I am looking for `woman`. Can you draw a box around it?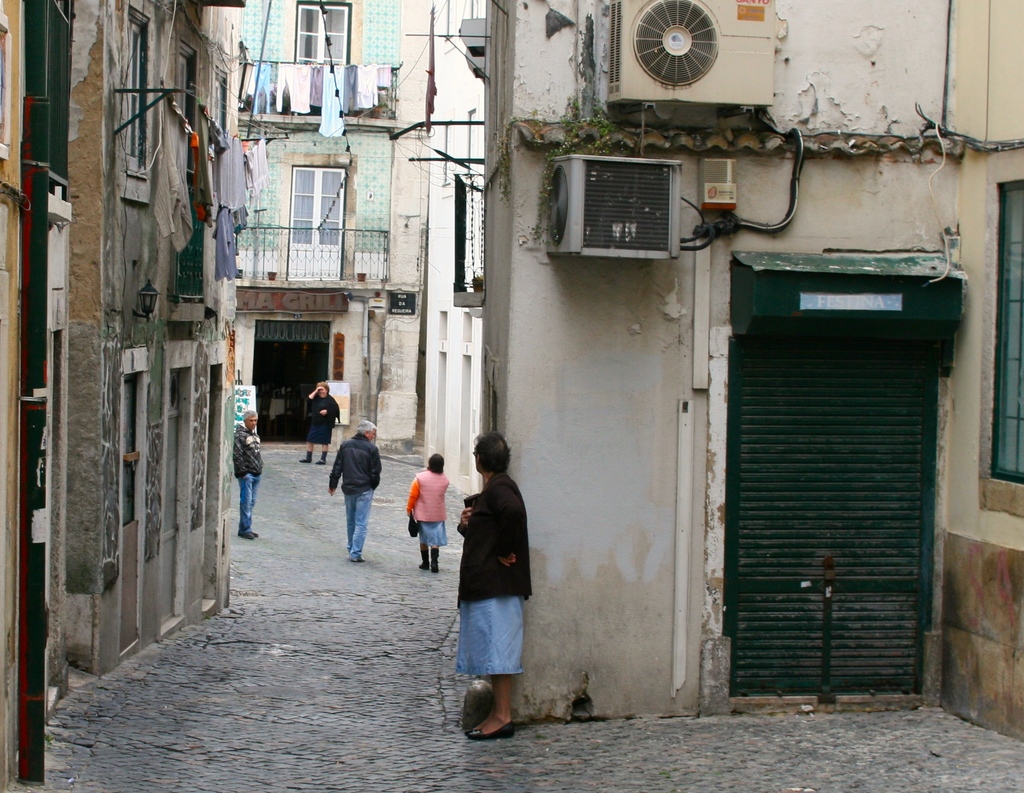
Sure, the bounding box is Rect(296, 386, 340, 464).
